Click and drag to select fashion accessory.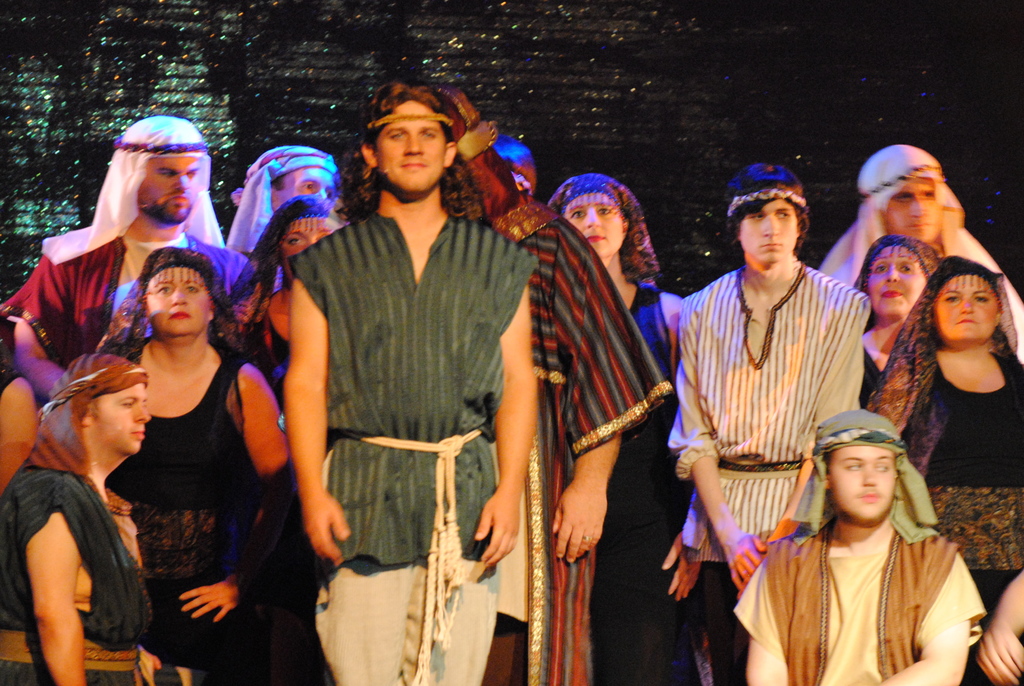
Selection: Rect(858, 256, 1018, 476).
